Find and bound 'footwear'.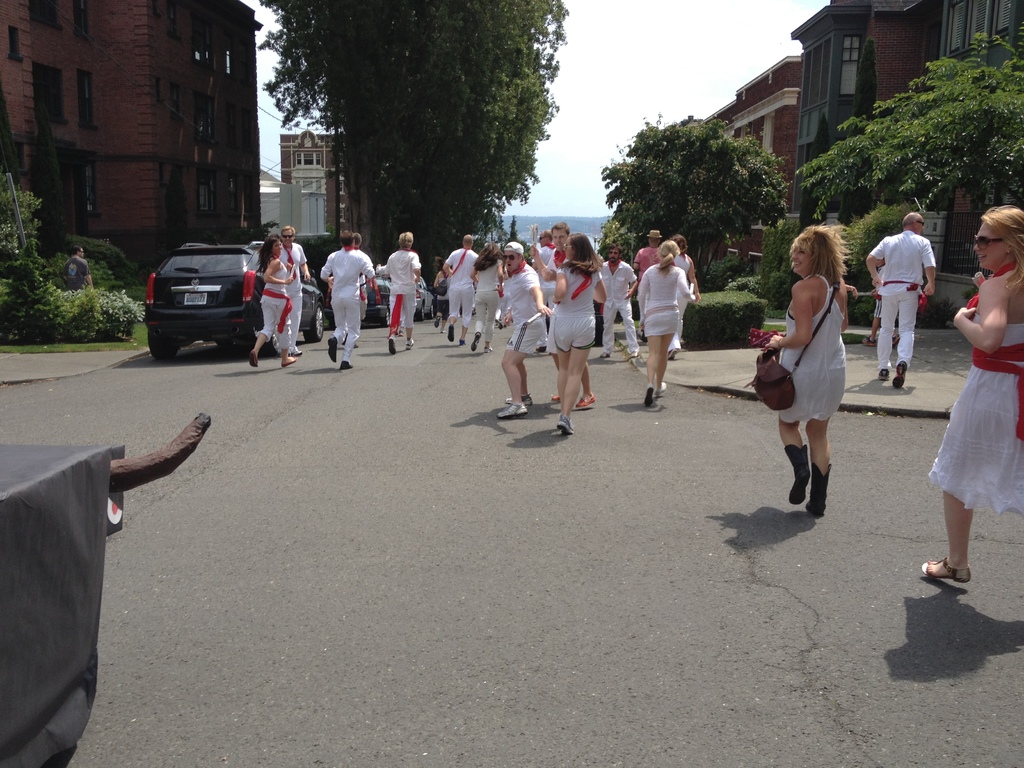
Bound: 917 553 972 585.
